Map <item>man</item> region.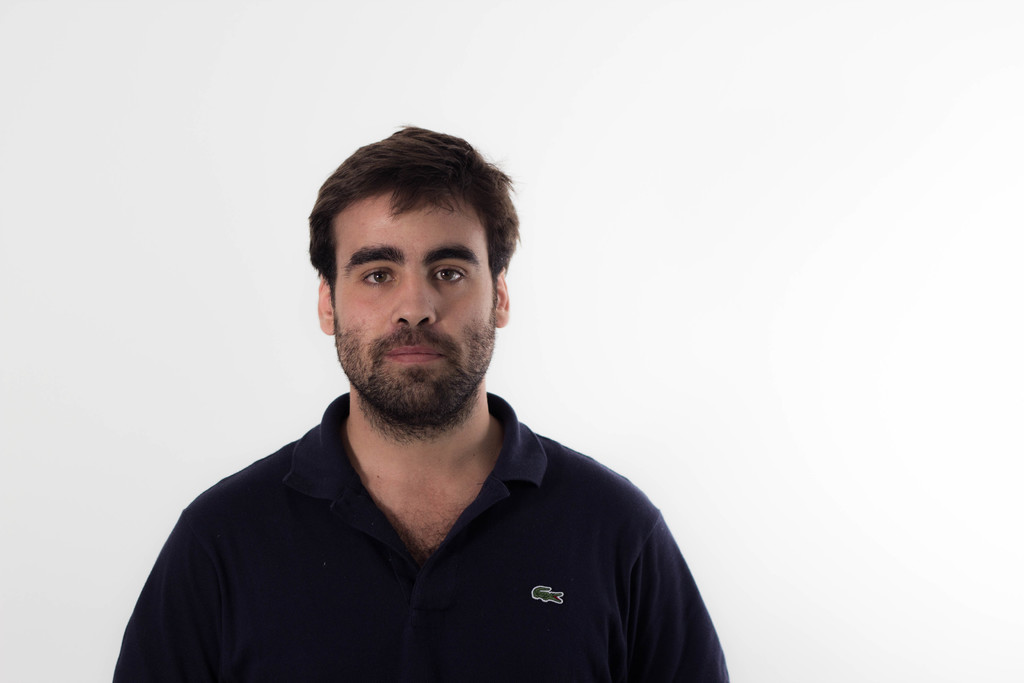
Mapped to Rect(109, 126, 729, 682).
